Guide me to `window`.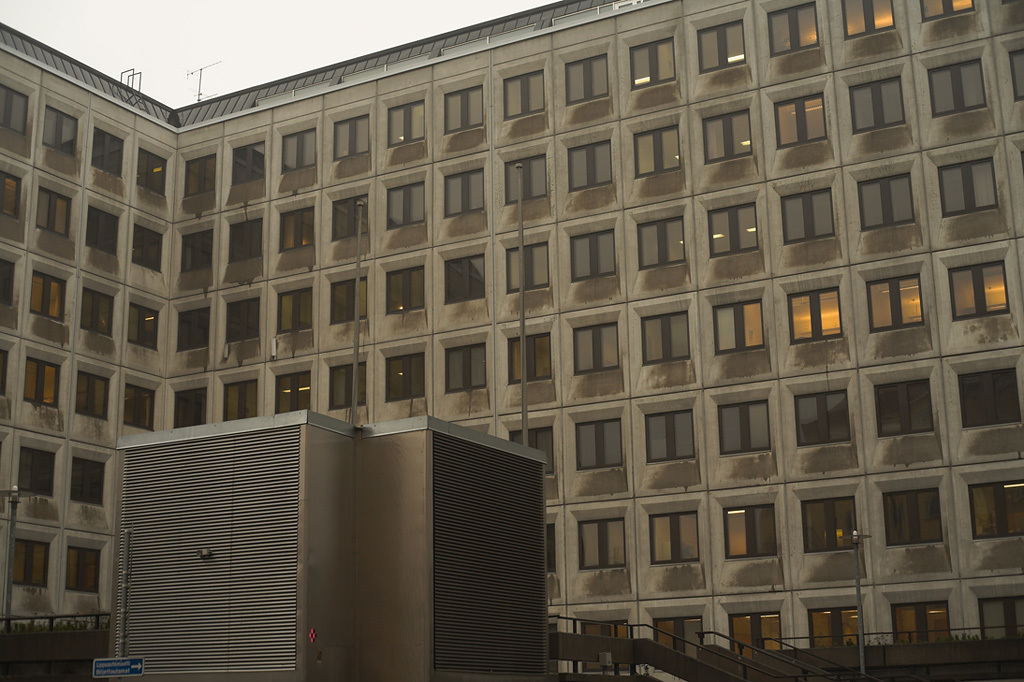
Guidance: region(645, 308, 689, 364).
